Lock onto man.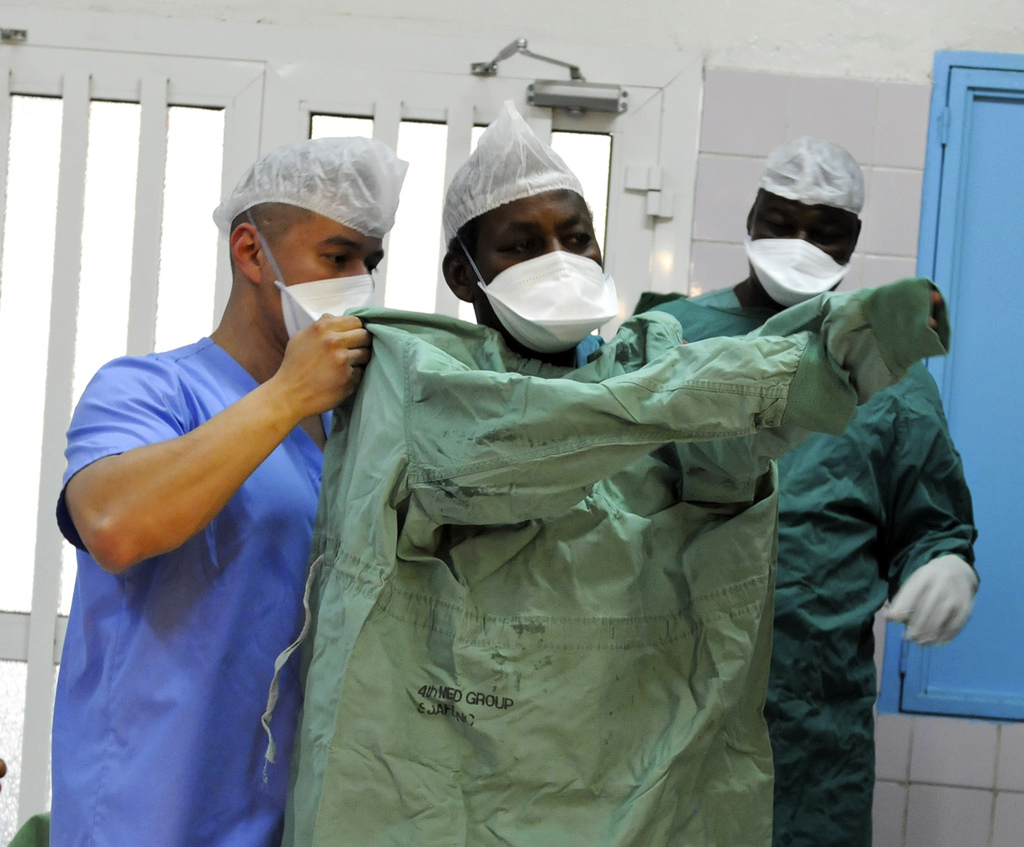
Locked: rect(636, 137, 976, 842).
